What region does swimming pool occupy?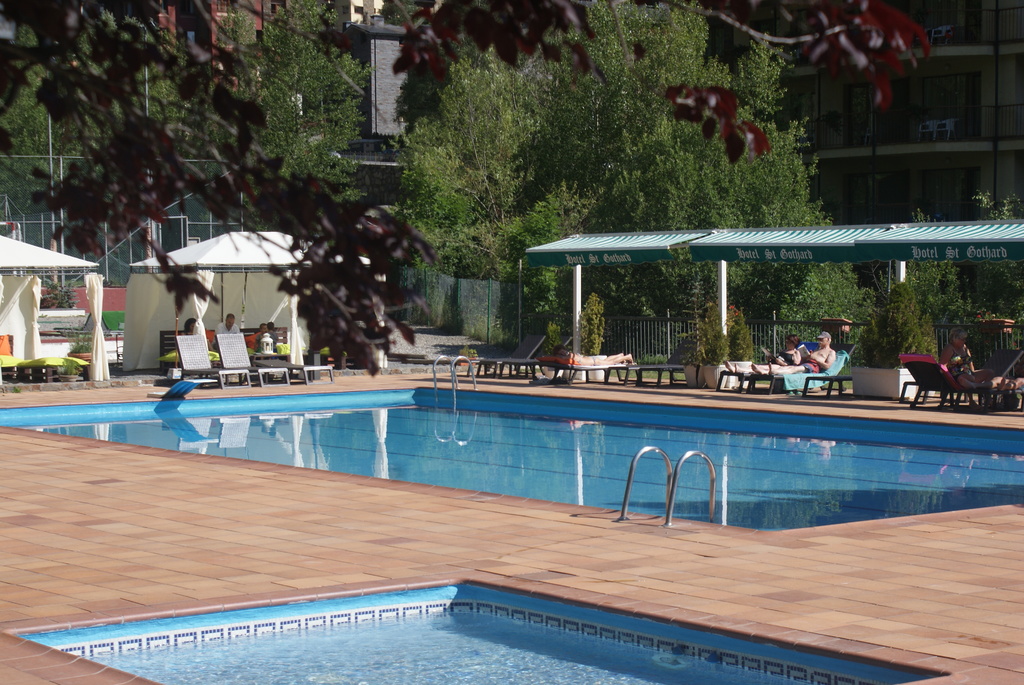
bbox=(0, 388, 1023, 535).
